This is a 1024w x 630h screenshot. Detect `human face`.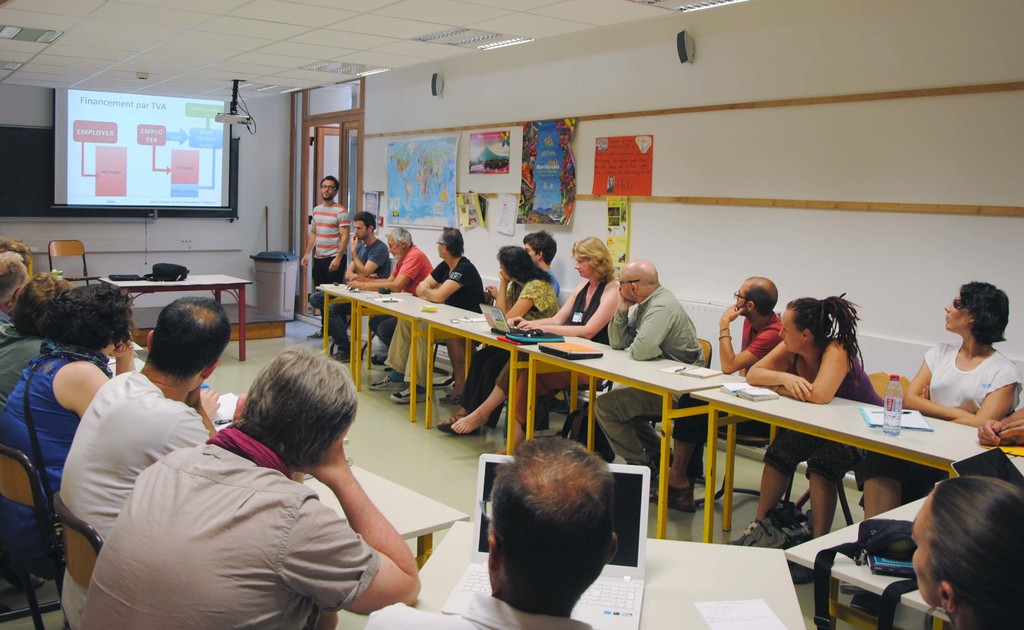
[left=435, top=234, right=445, bottom=257].
